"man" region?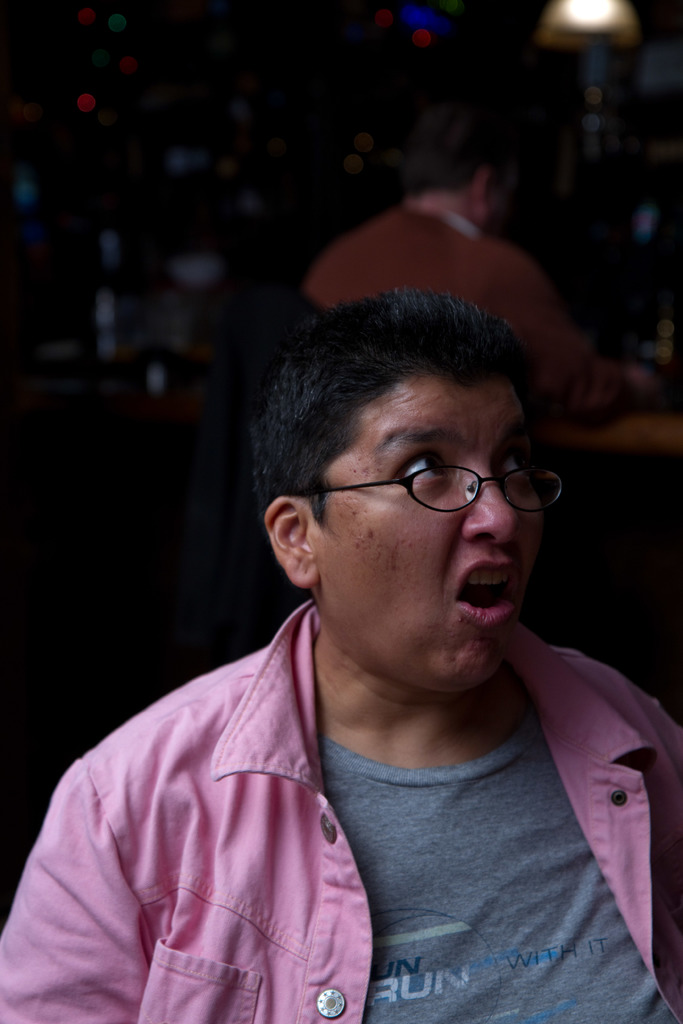
box=[304, 117, 618, 424]
